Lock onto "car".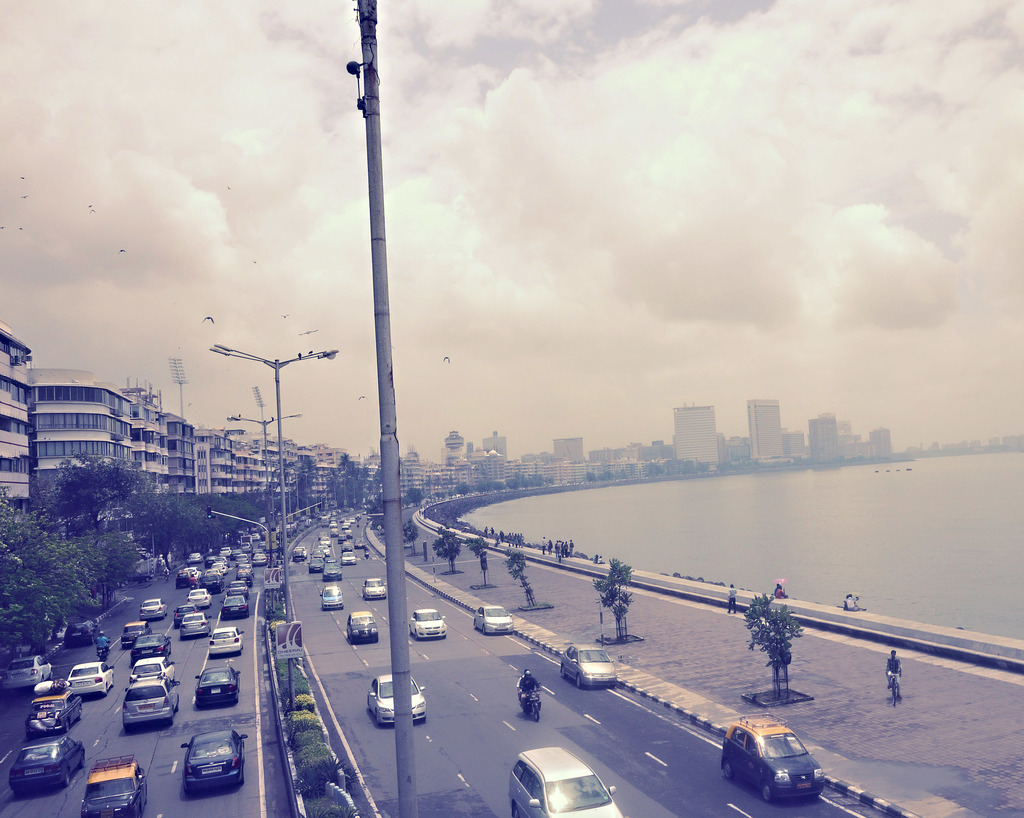
Locked: [408, 608, 450, 639].
